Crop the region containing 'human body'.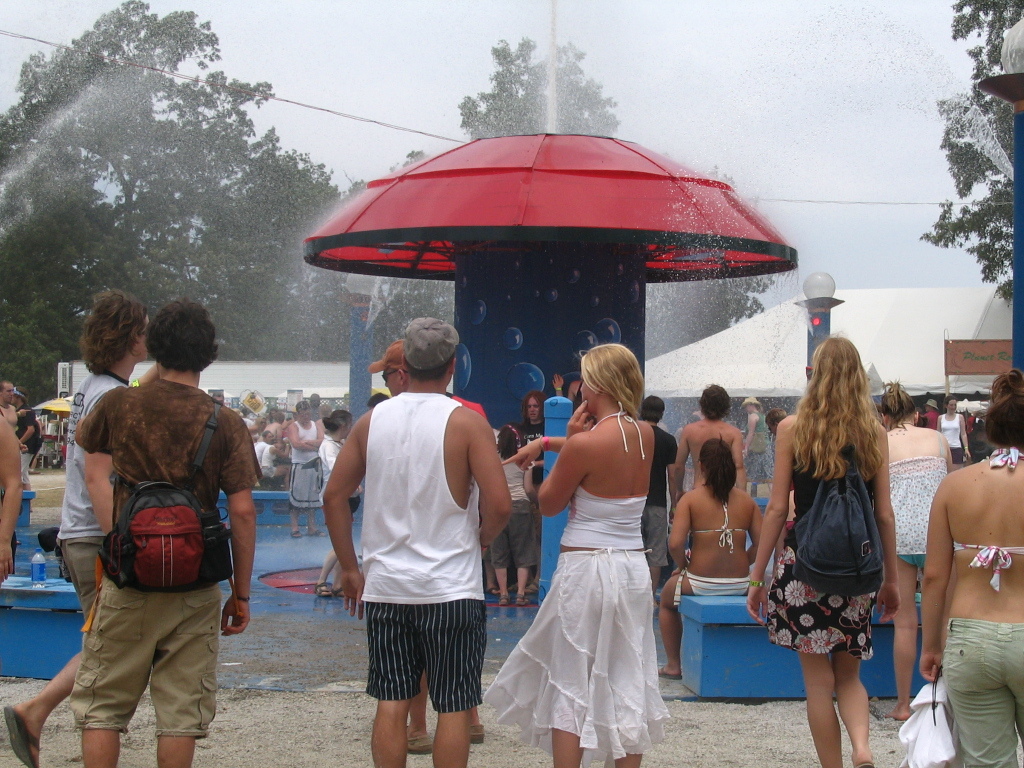
Crop region: [left=638, top=427, right=676, bottom=559].
